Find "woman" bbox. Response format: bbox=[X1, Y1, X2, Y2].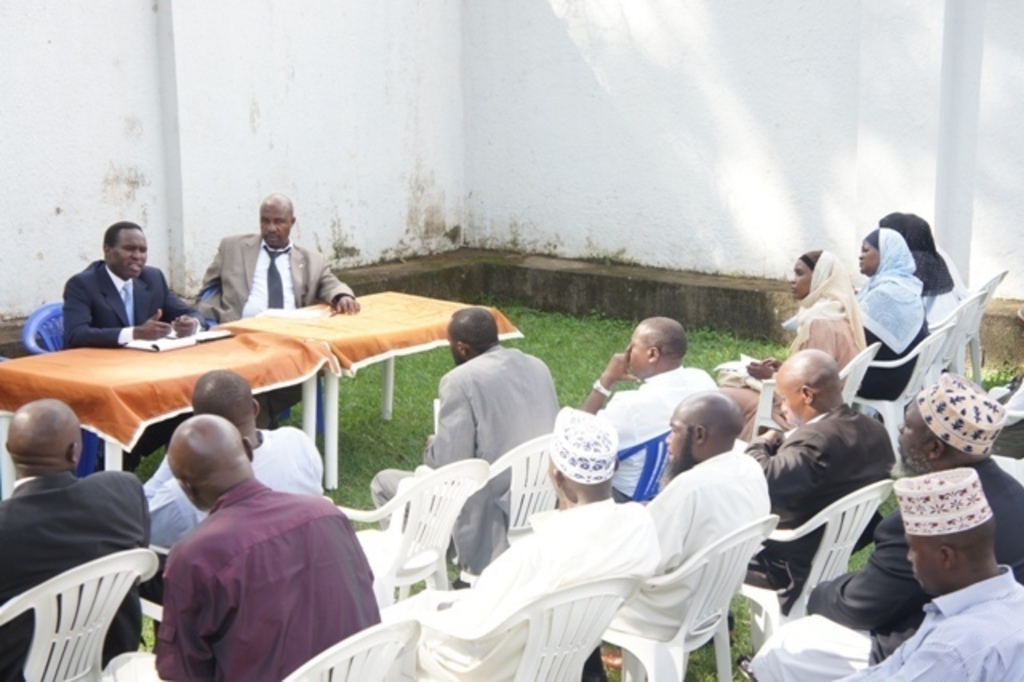
bbox=[851, 223, 922, 403].
